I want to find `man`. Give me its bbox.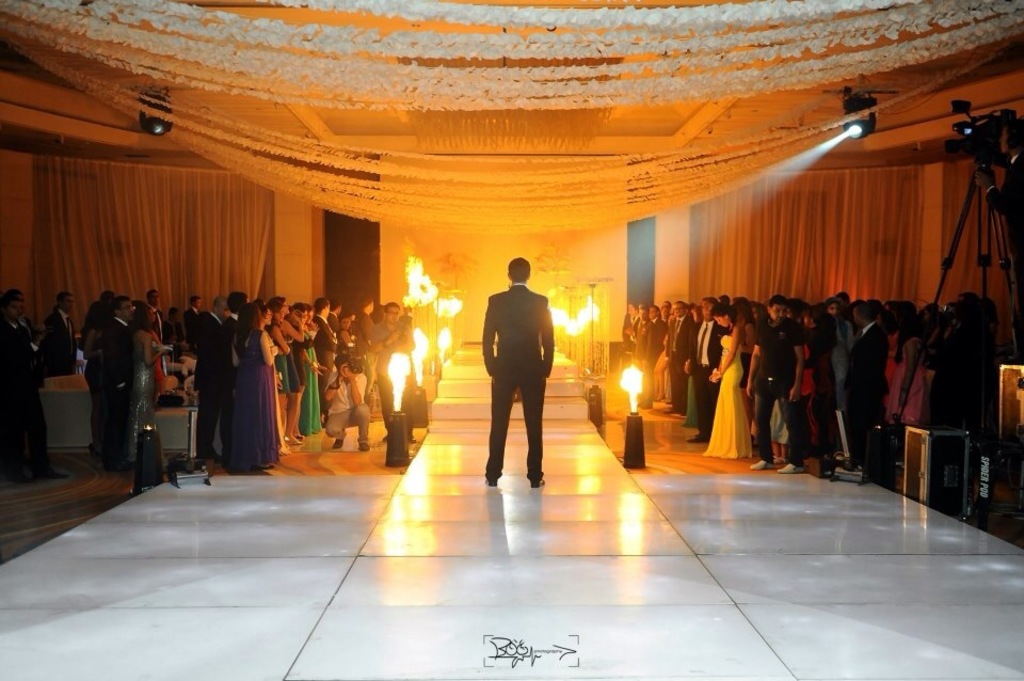
<bbox>653, 304, 668, 357</bbox>.
